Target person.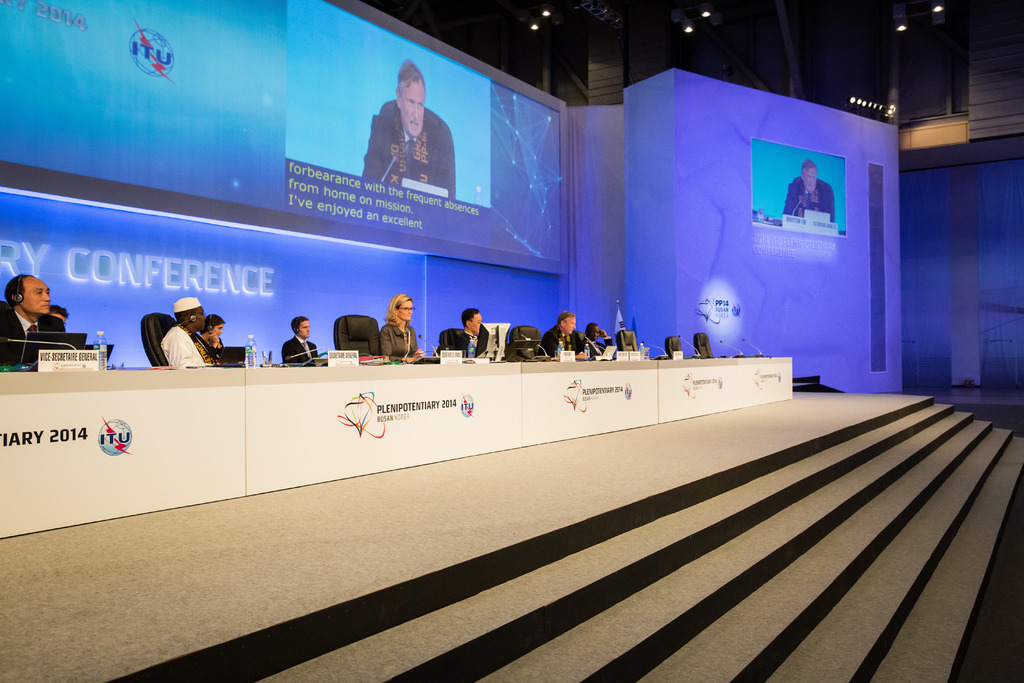
Target region: bbox=(364, 73, 444, 202).
